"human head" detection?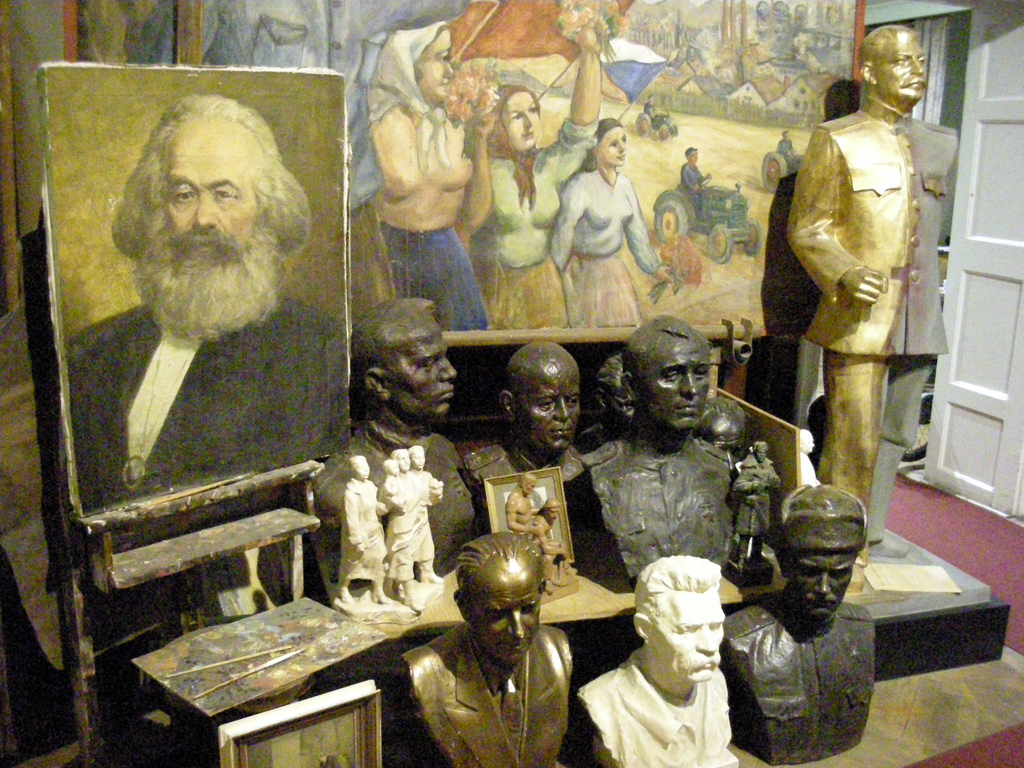
l=541, t=495, r=561, b=520
